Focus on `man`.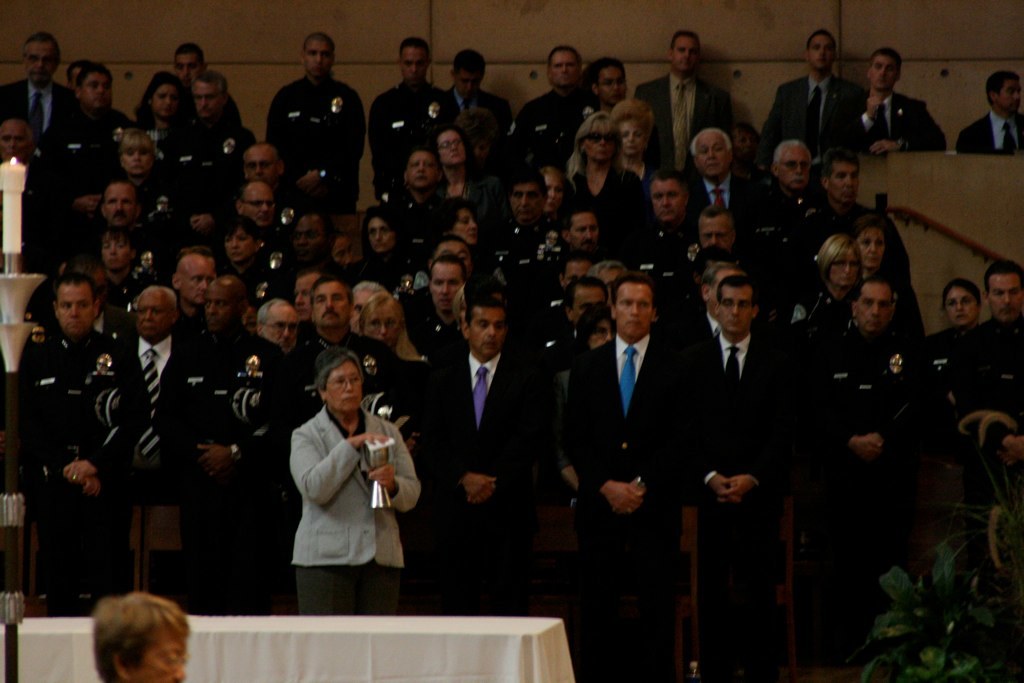
Focused at 550/270/695/682.
